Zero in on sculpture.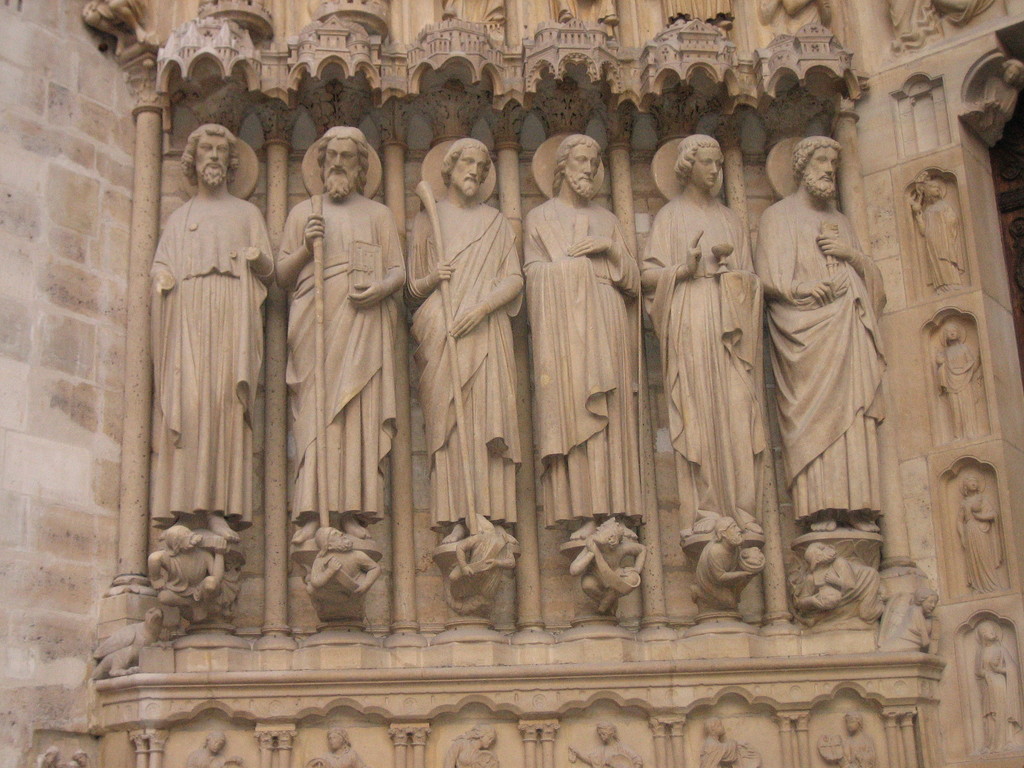
Zeroed in: [x1=973, y1=616, x2=1023, y2=754].
